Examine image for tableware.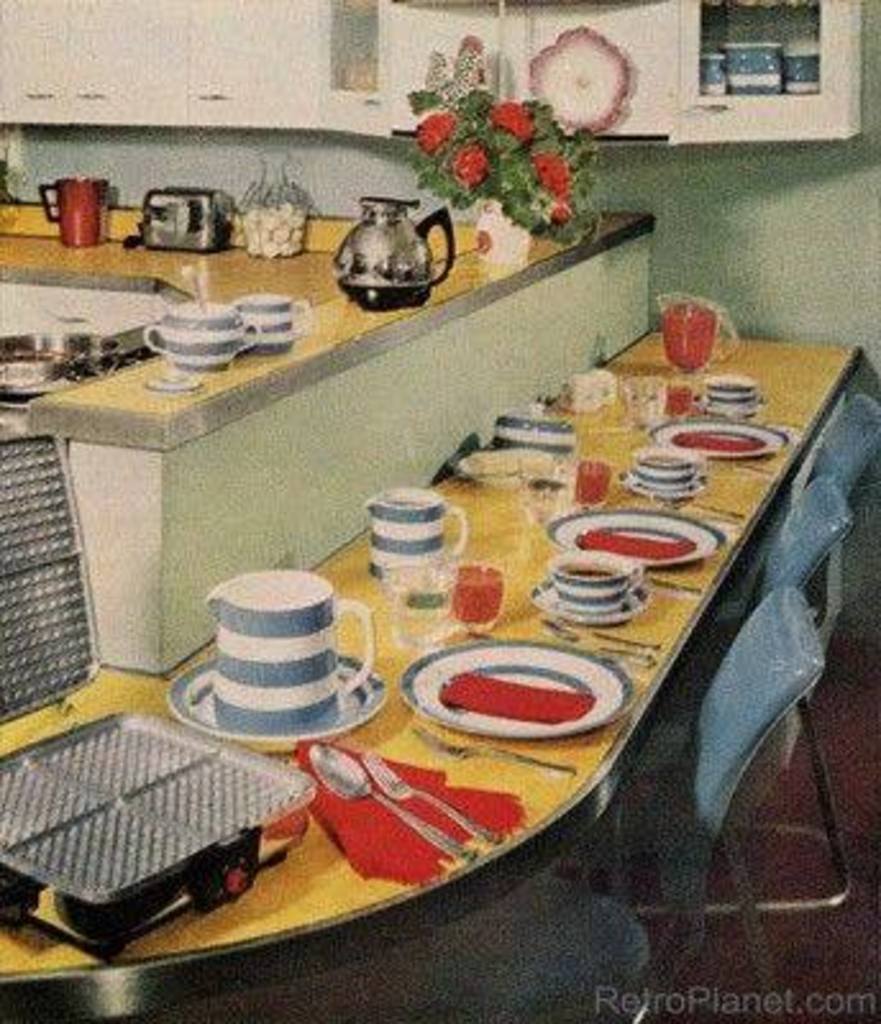
Examination result: box(579, 550, 638, 591).
